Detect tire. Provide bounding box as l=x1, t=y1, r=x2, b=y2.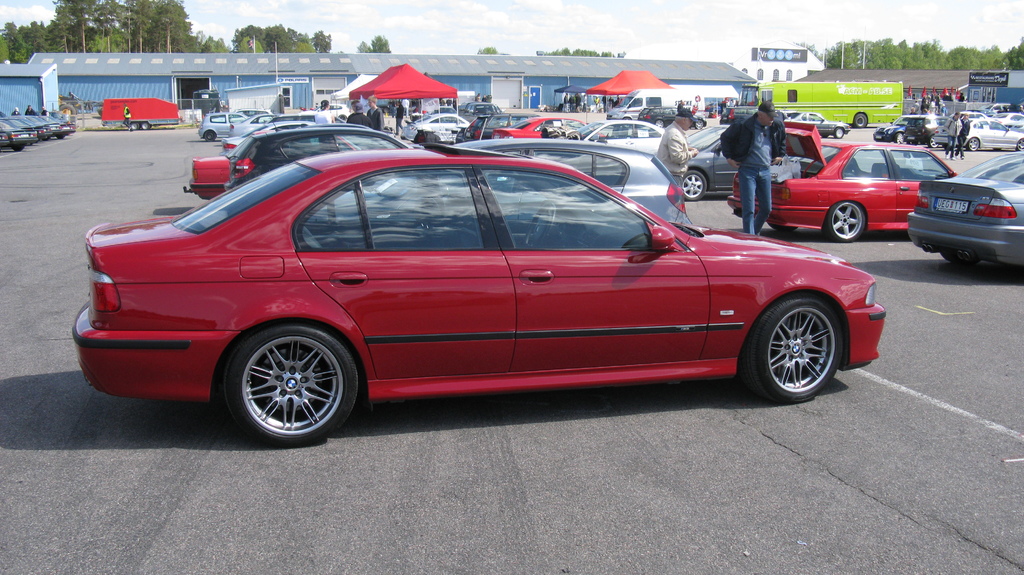
l=212, t=319, r=355, b=438.
